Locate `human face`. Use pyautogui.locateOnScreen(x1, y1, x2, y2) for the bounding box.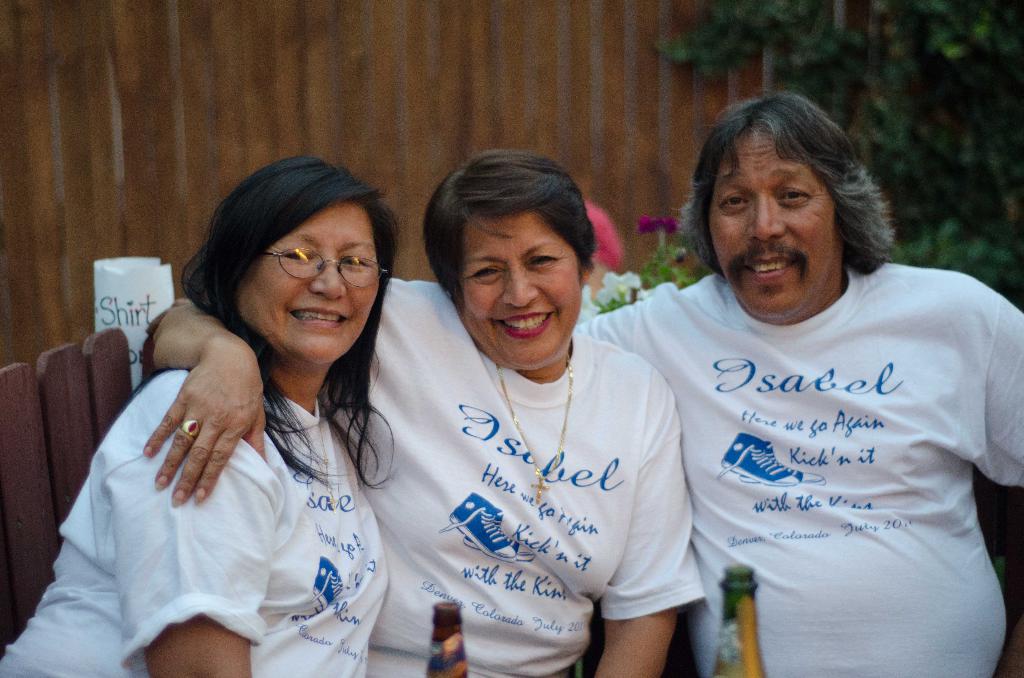
pyautogui.locateOnScreen(705, 127, 840, 316).
